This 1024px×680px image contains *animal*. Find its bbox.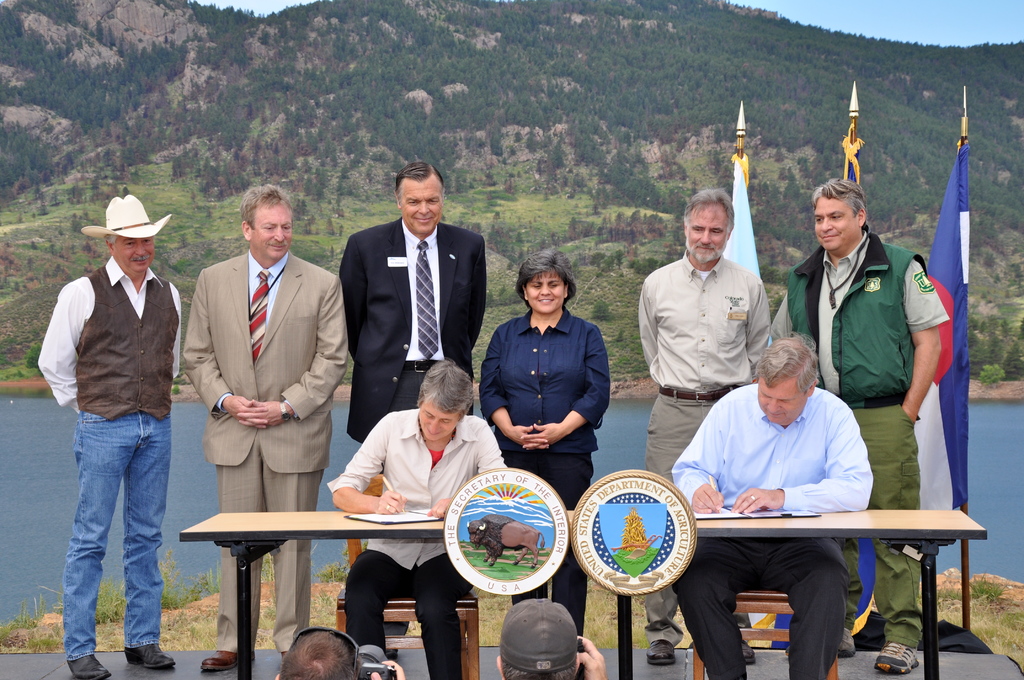
460,510,545,569.
